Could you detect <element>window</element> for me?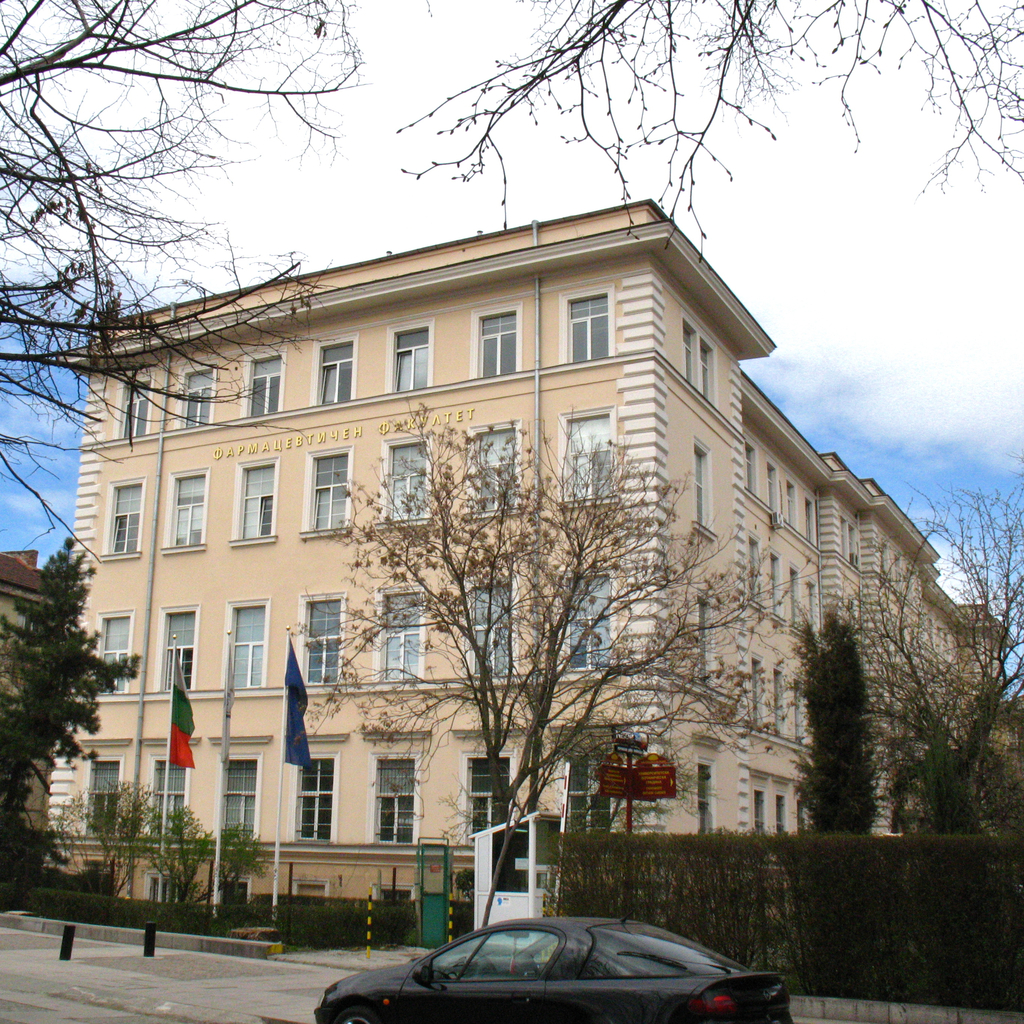
Detection result: l=243, t=468, r=274, b=535.
